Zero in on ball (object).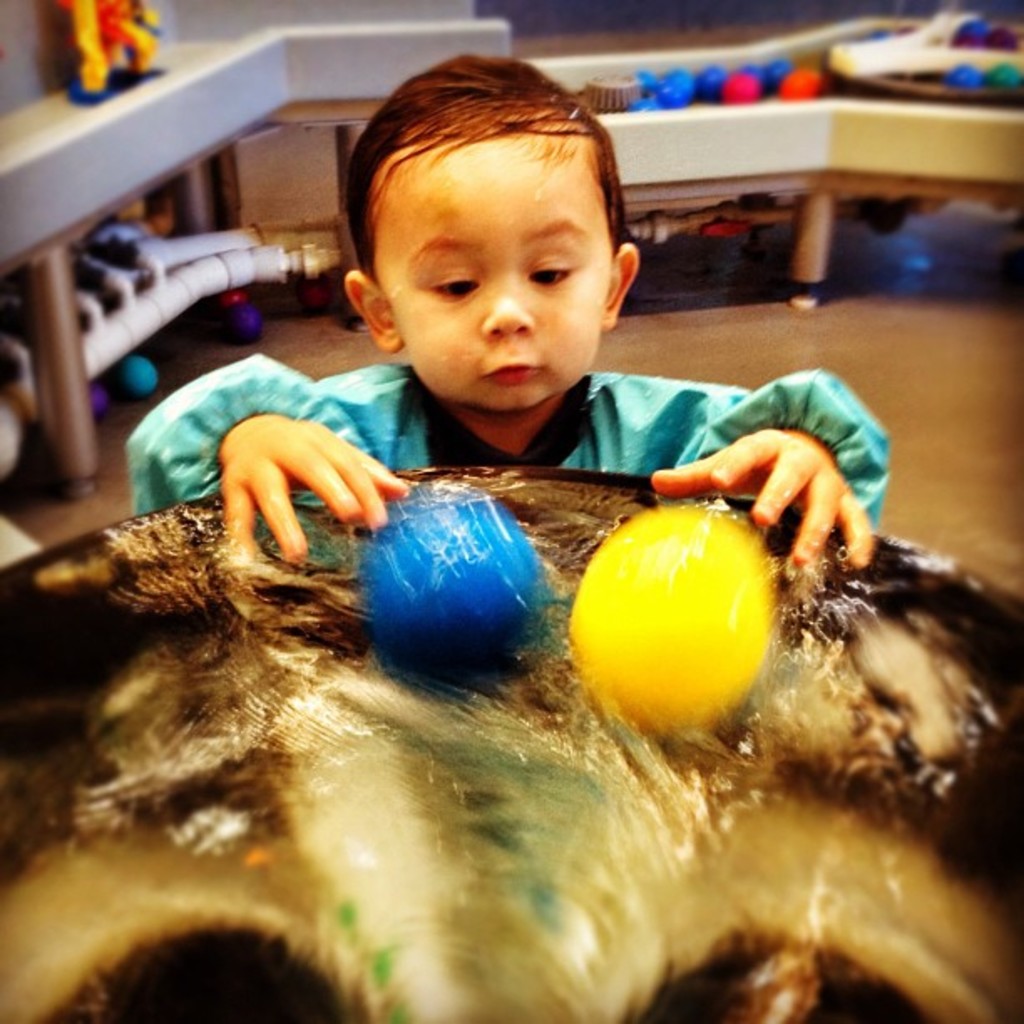
Zeroed in: {"x1": 949, "y1": 20, "x2": 989, "y2": 45}.
